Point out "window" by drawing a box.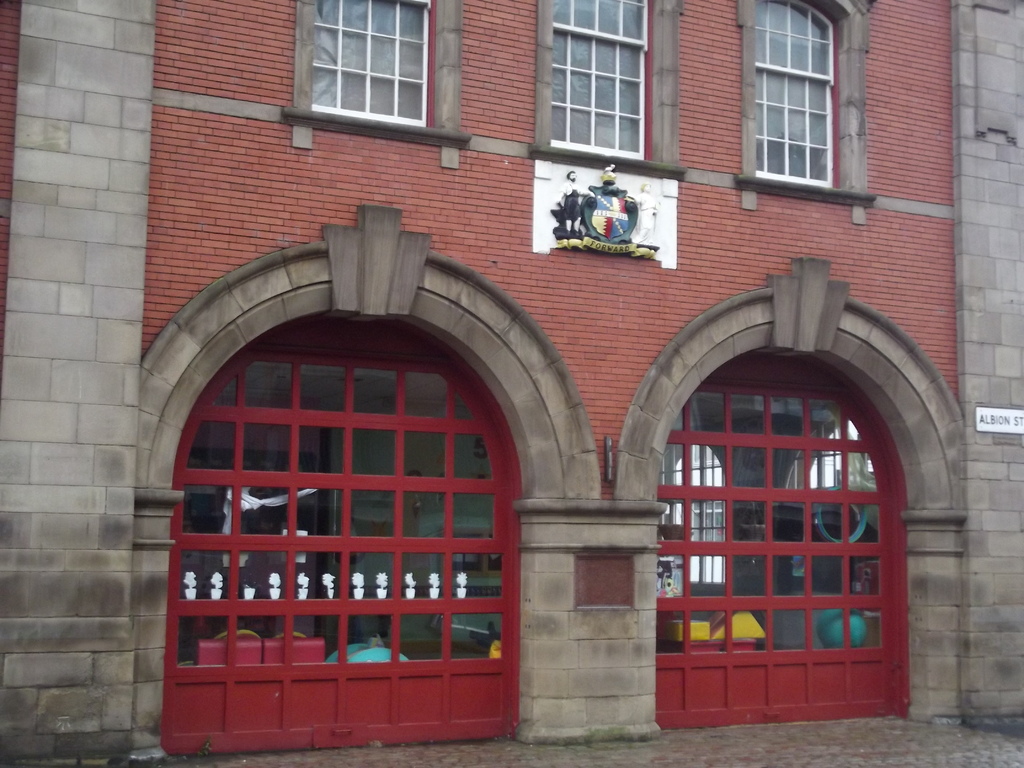
[158, 351, 510, 754].
